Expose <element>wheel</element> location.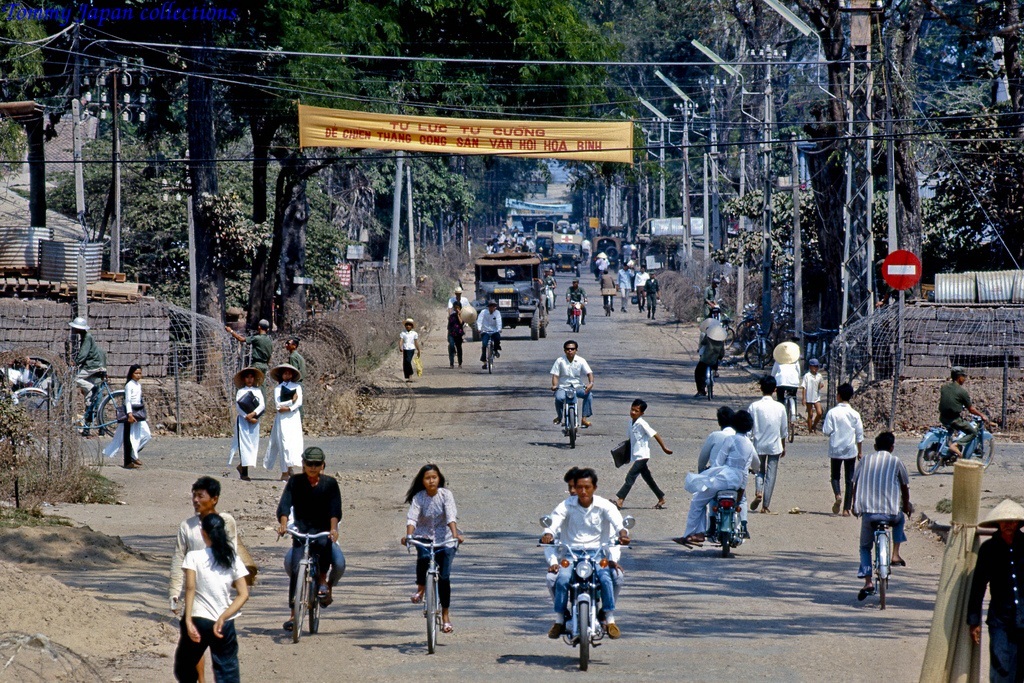
Exposed at detection(976, 439, 994, 469).
